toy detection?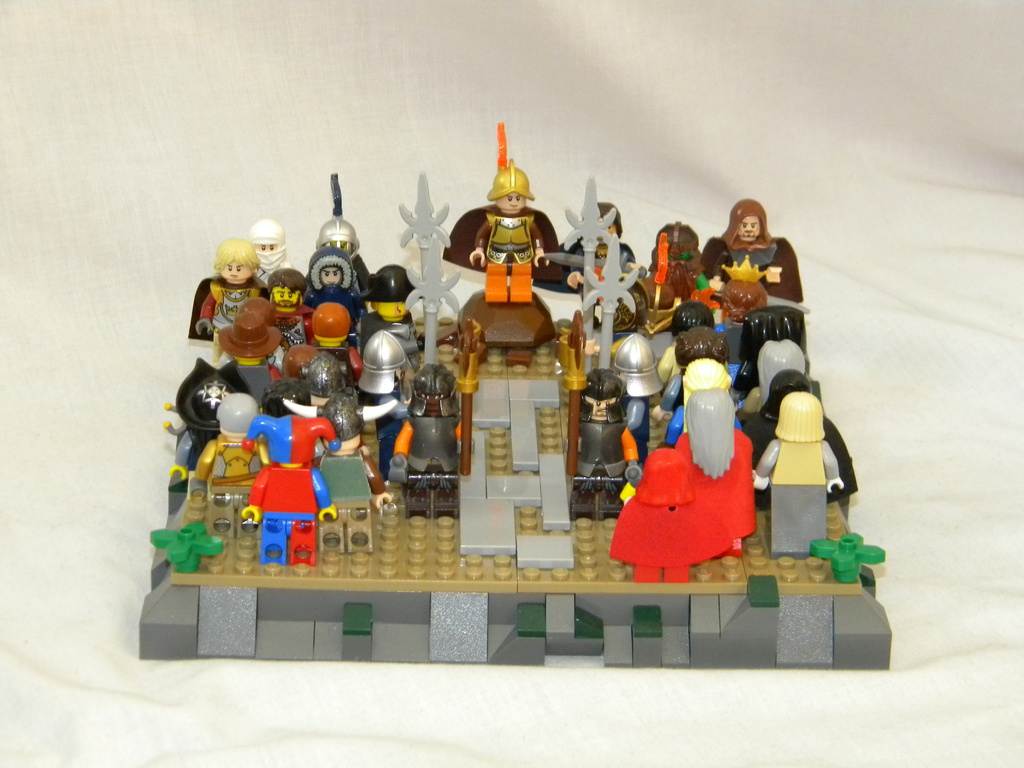
l=740, t=336, r=809, b=413
